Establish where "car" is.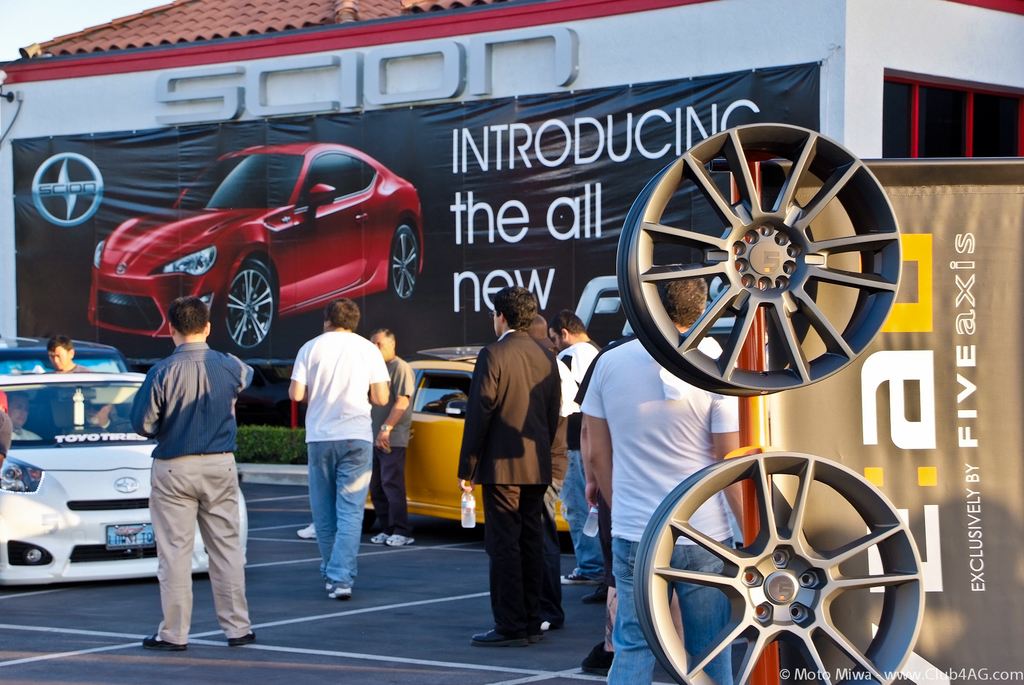
Established at [0, 370, 255, 597].
